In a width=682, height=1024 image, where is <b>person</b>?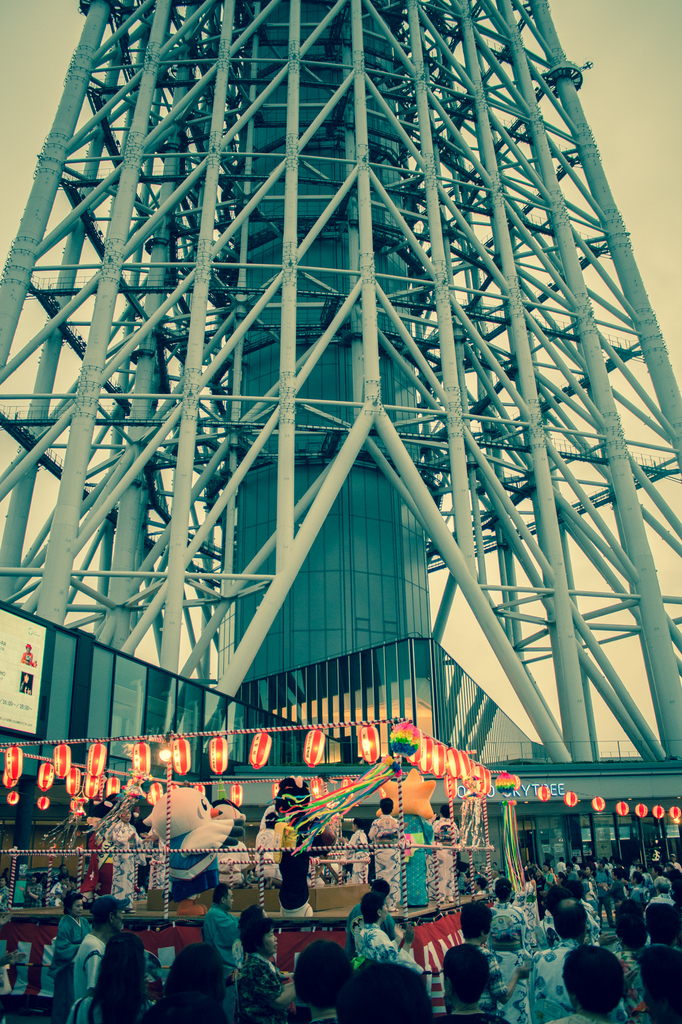
bbox=(427, 799, 464, 903).
